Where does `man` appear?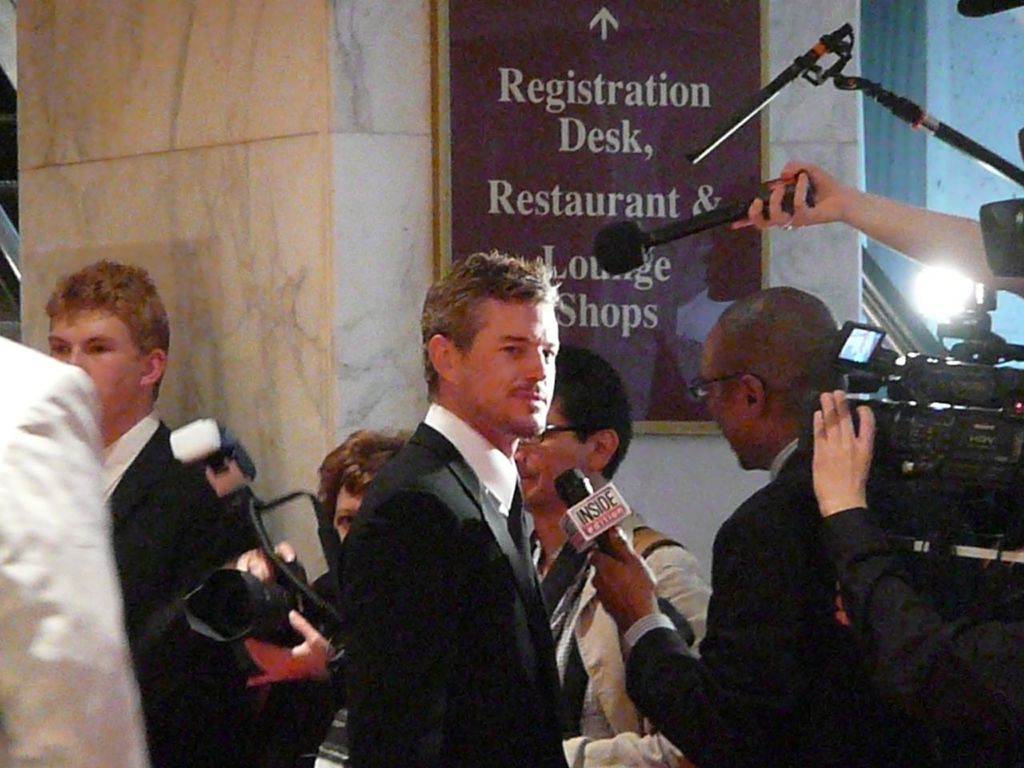
Appears at l=337, t=246, r=585, b=767.
